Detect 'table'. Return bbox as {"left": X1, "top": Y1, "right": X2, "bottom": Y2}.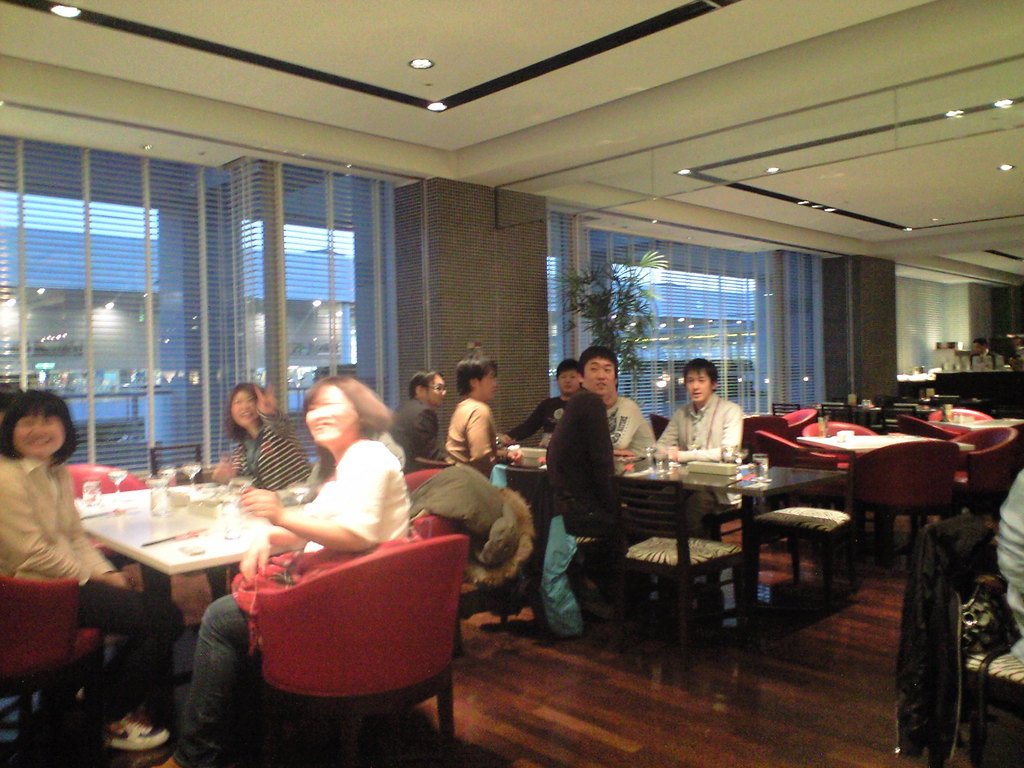
{"left": 497, "top": 441, "right": 853, "bottom": 651}.
